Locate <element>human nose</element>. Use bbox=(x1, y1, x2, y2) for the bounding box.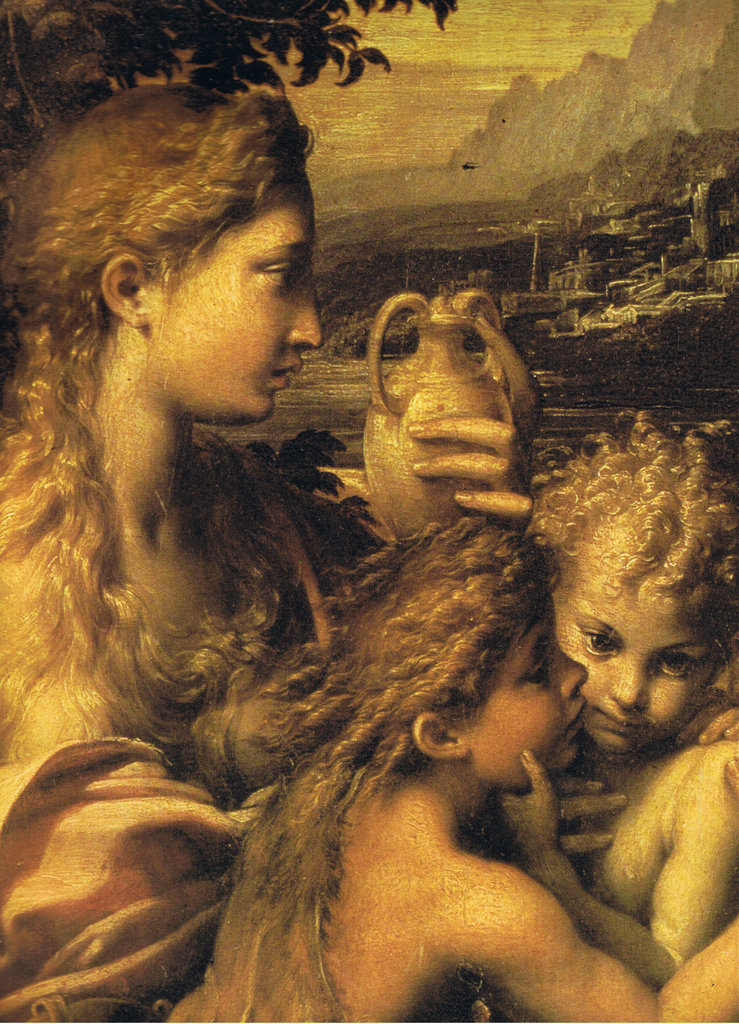
bbox=(562, 648, 589, 698).
